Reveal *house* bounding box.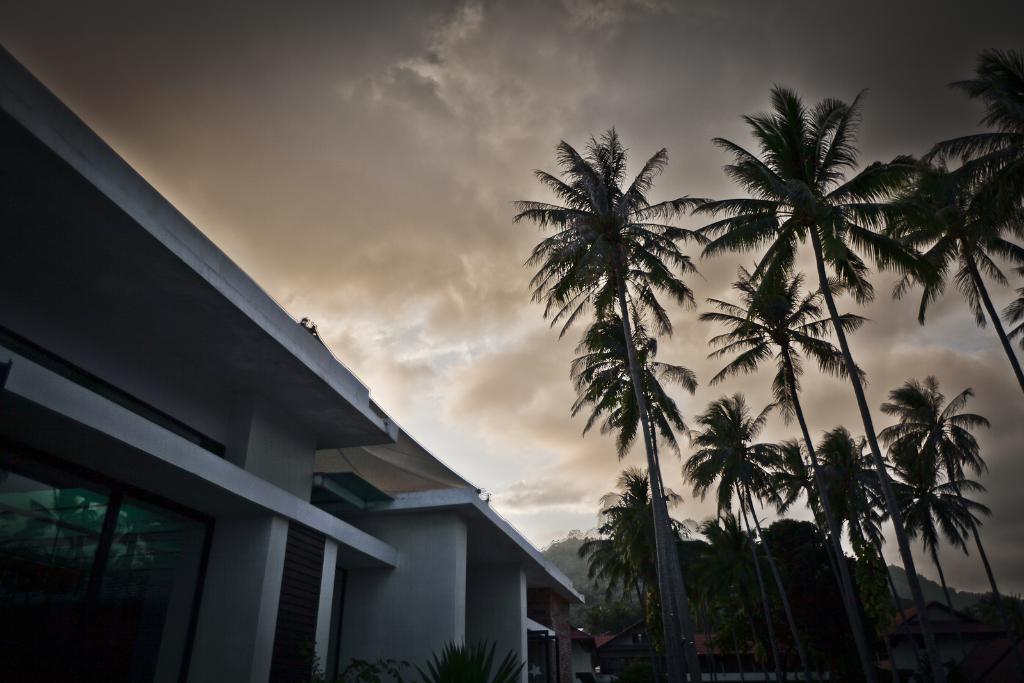
Revealed: <region>589, 626, 831, 682</region>.
